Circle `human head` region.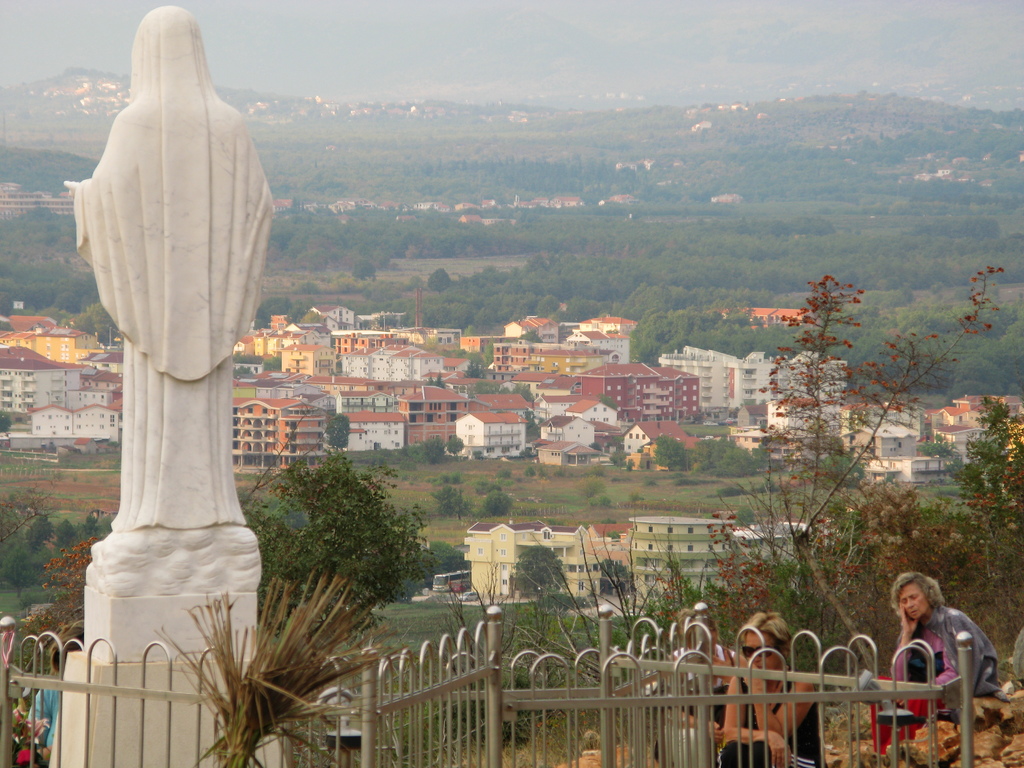
Region: (675, 598, 717, 652).
